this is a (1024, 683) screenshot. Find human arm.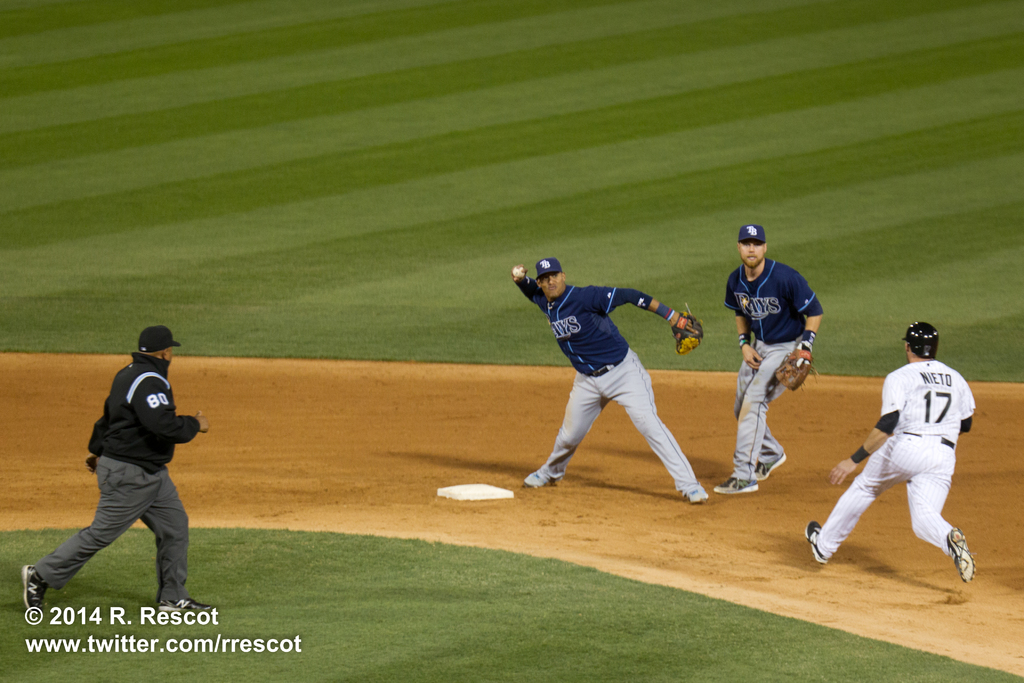
Bounding box: bbox=[506, 259, 541, 309].
